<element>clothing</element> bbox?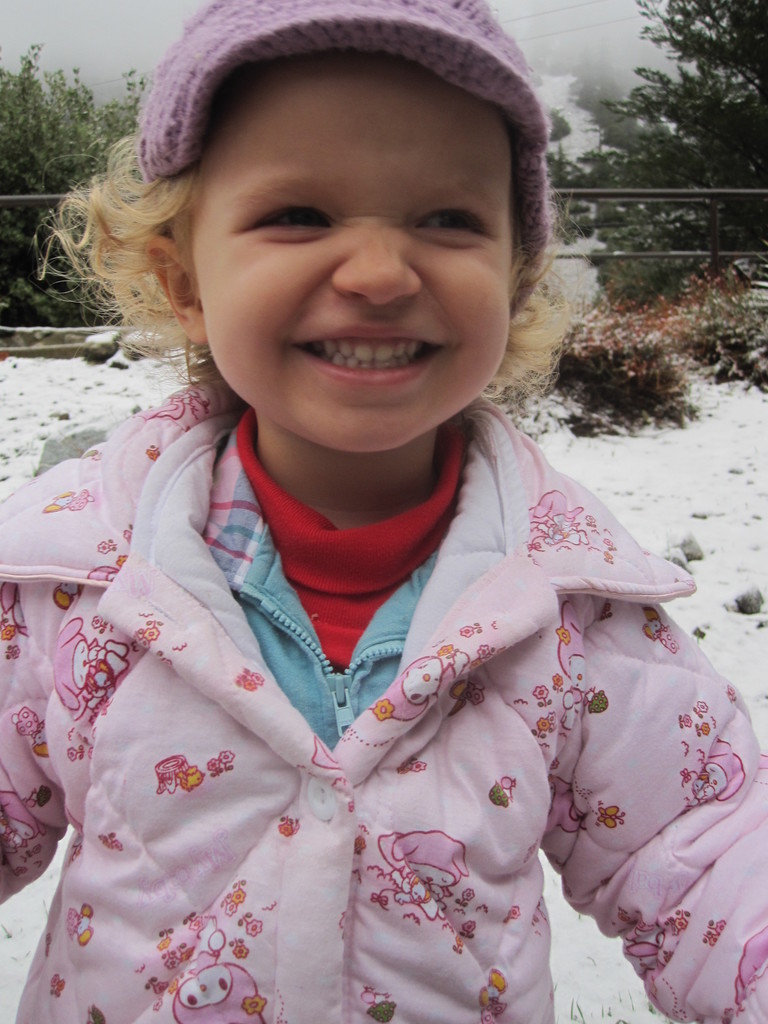
region(0, 344, 762, 1023)
